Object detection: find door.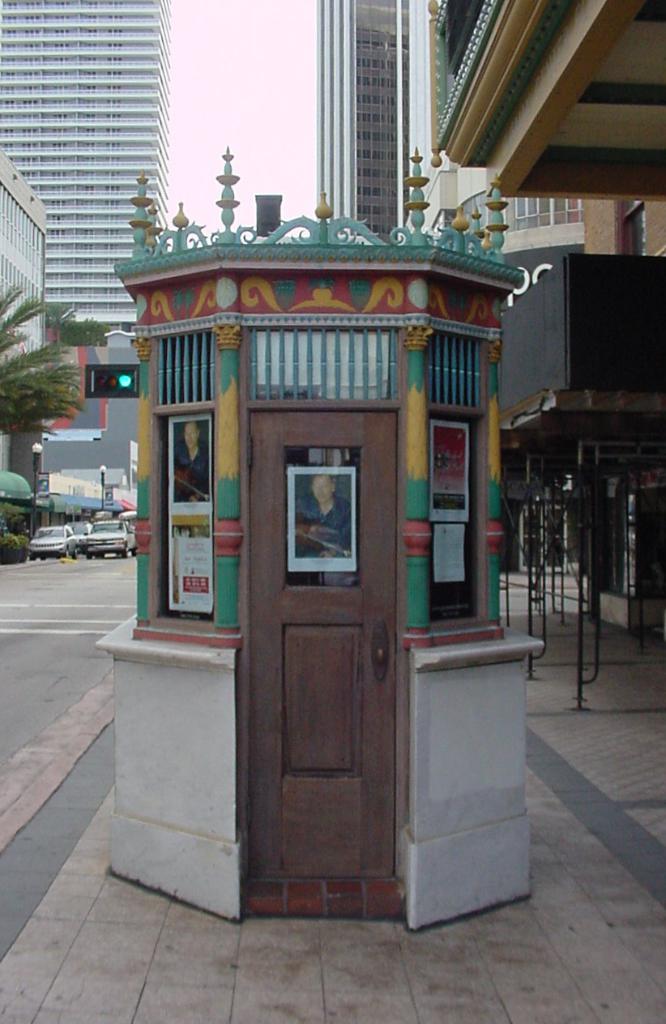
detection(216, 318, 480, 902).
